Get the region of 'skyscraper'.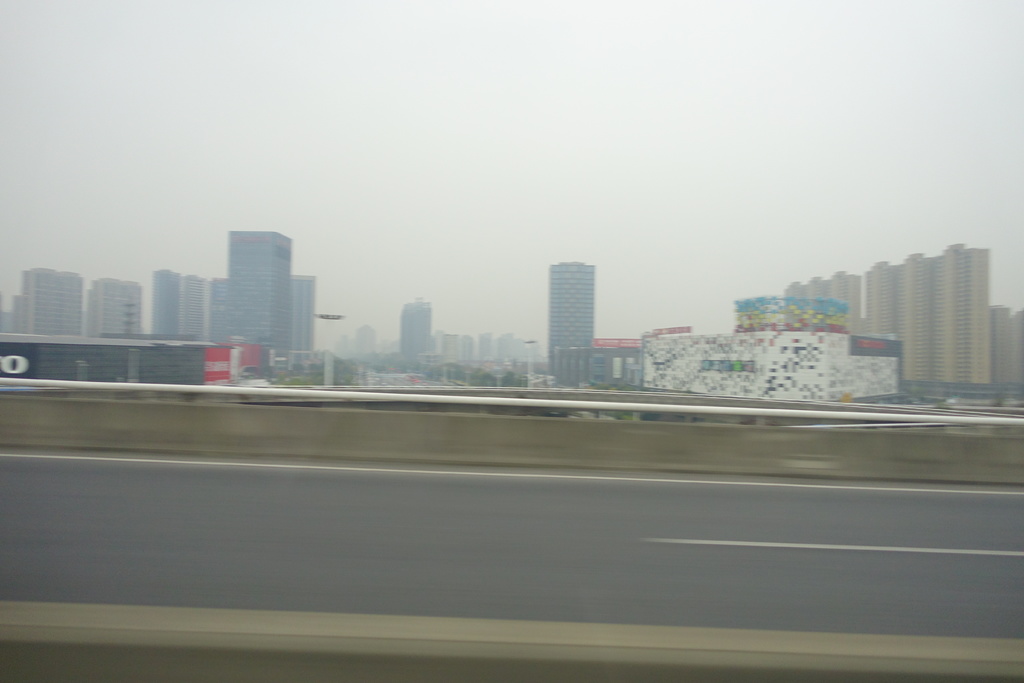
(left=483, top=328, right=495, bottom=361).
